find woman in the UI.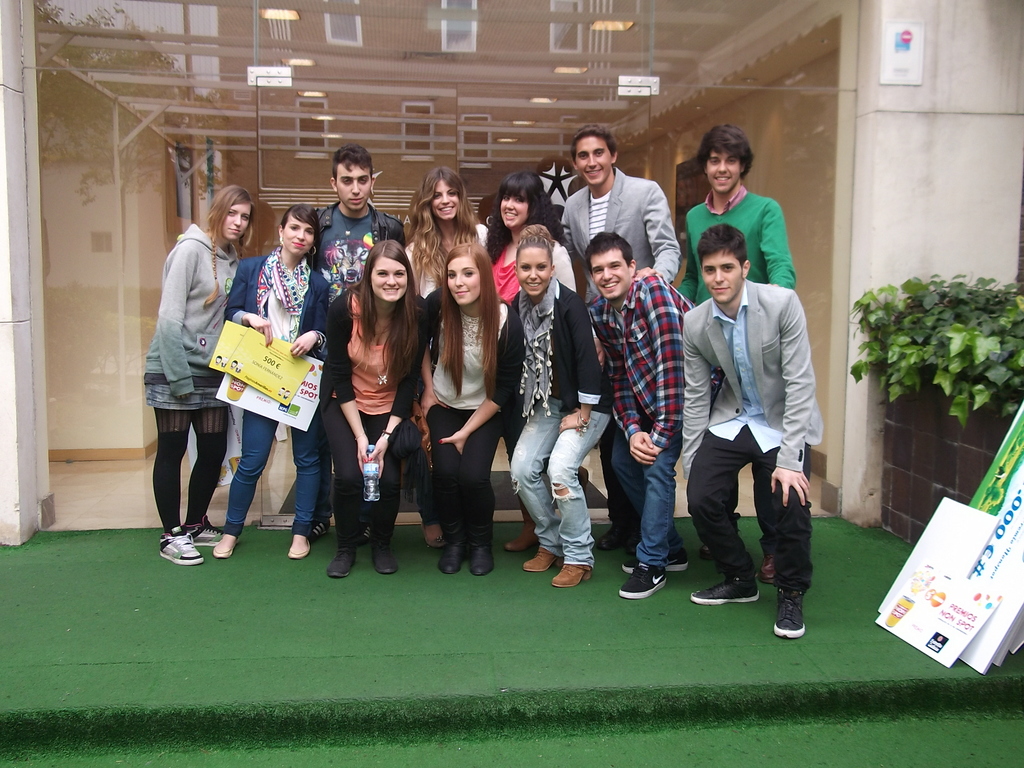
UI element at (319, 237, 415, 554).
